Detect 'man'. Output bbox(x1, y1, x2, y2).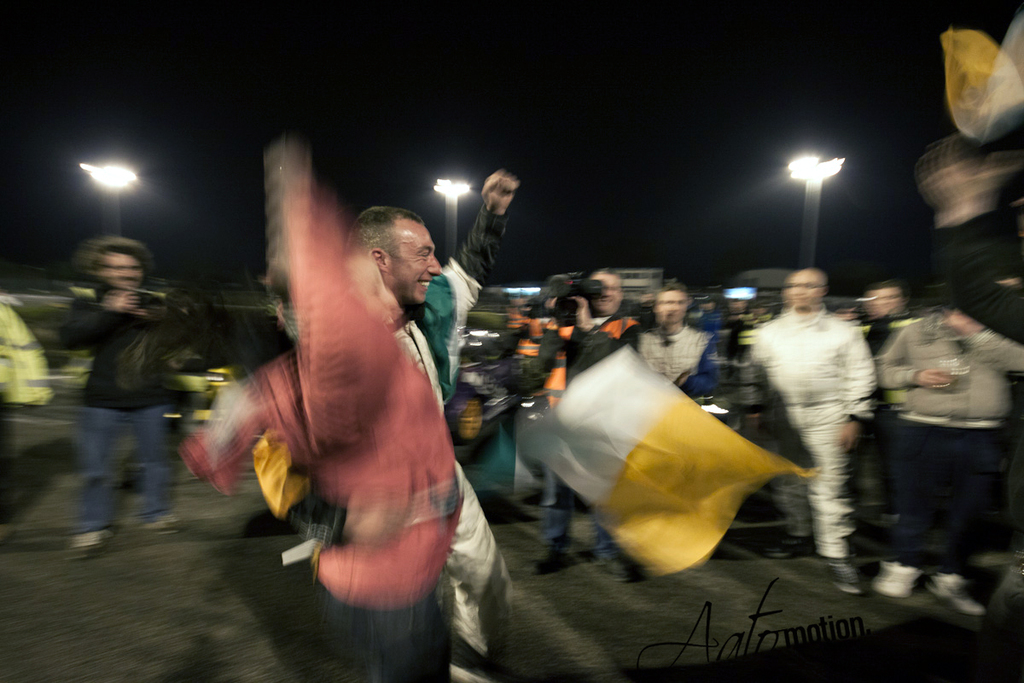
bbox(58, 236, 201, 549).
